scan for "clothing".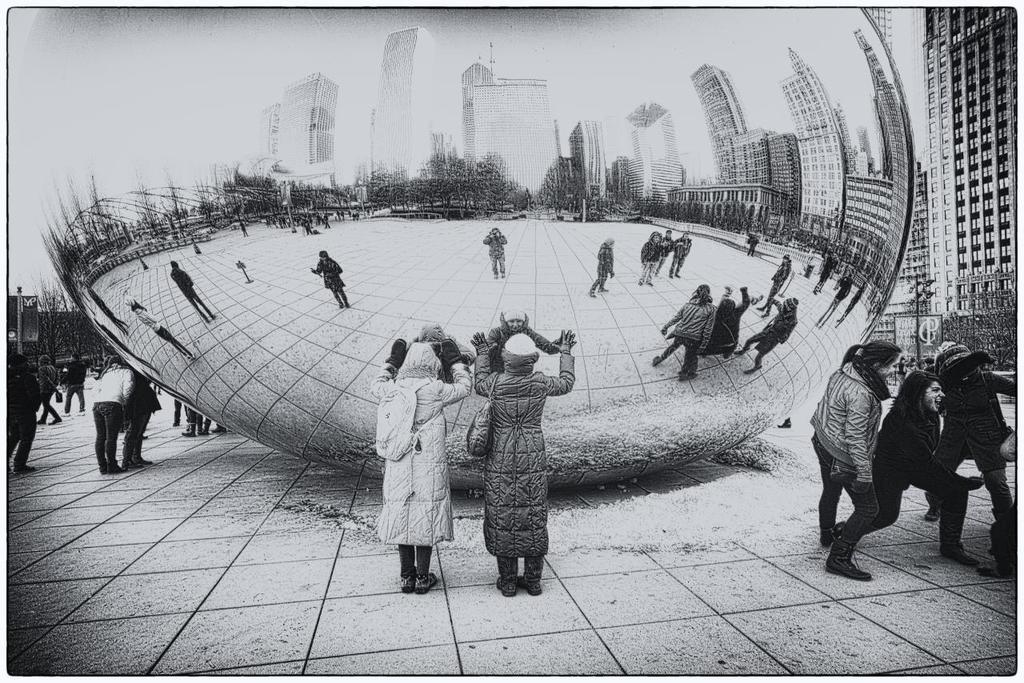
Scan result: bbox=[0, 373, 32, 485].
